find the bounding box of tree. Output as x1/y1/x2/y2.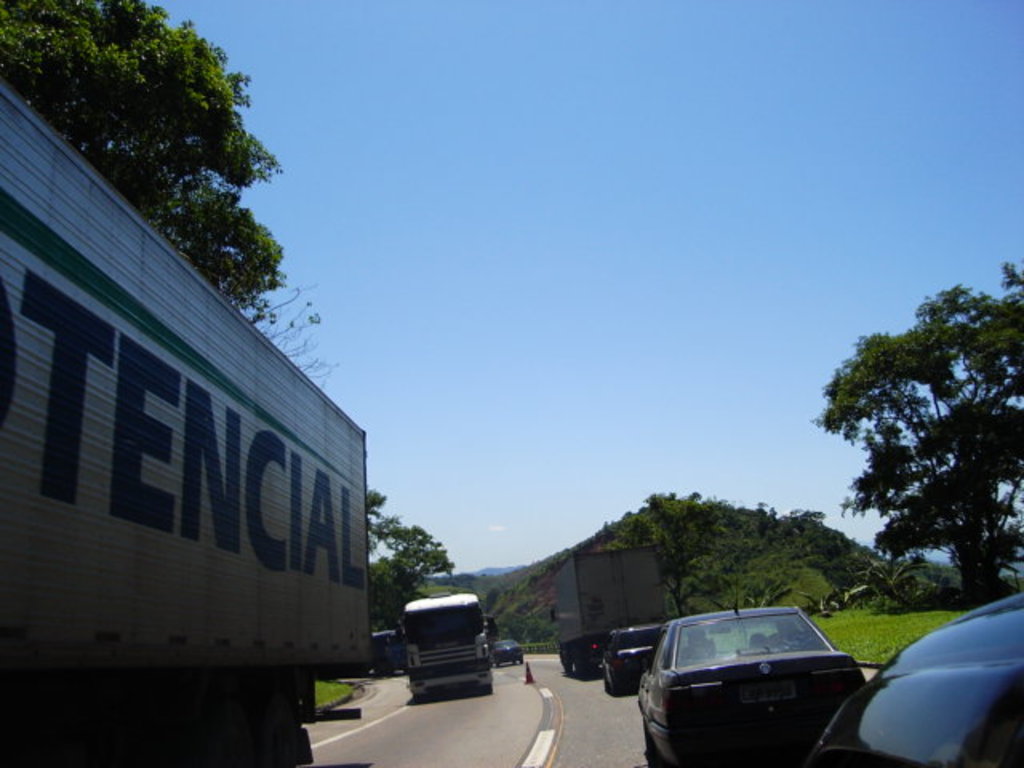
738/498/827/610.
